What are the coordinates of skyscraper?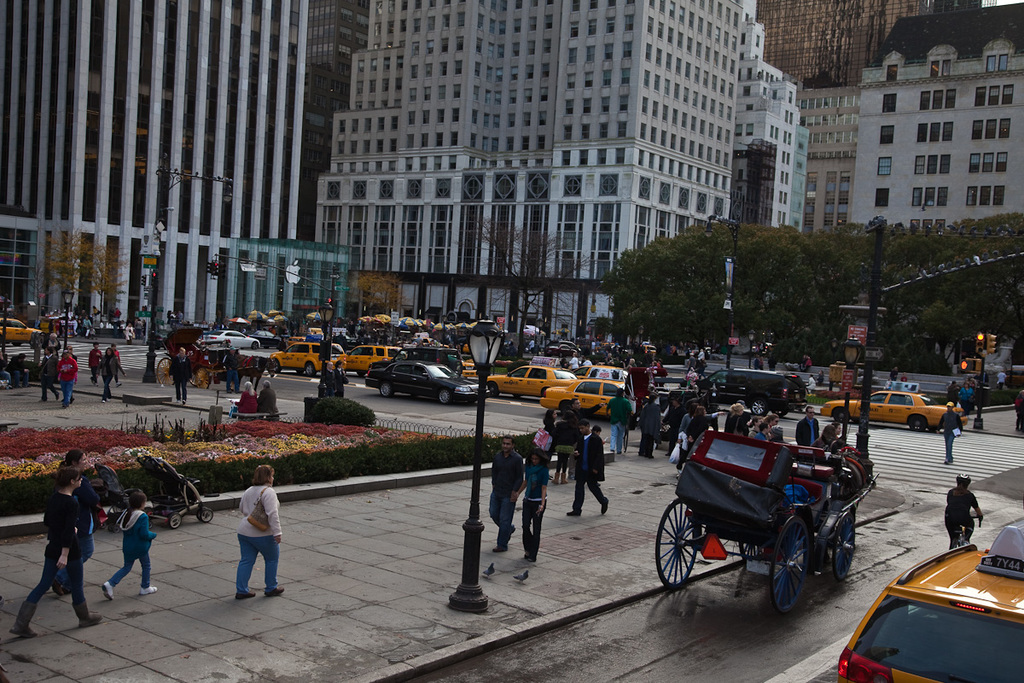
{"left": 315, "top": 0, "right": 723, "bottom": 338}.
